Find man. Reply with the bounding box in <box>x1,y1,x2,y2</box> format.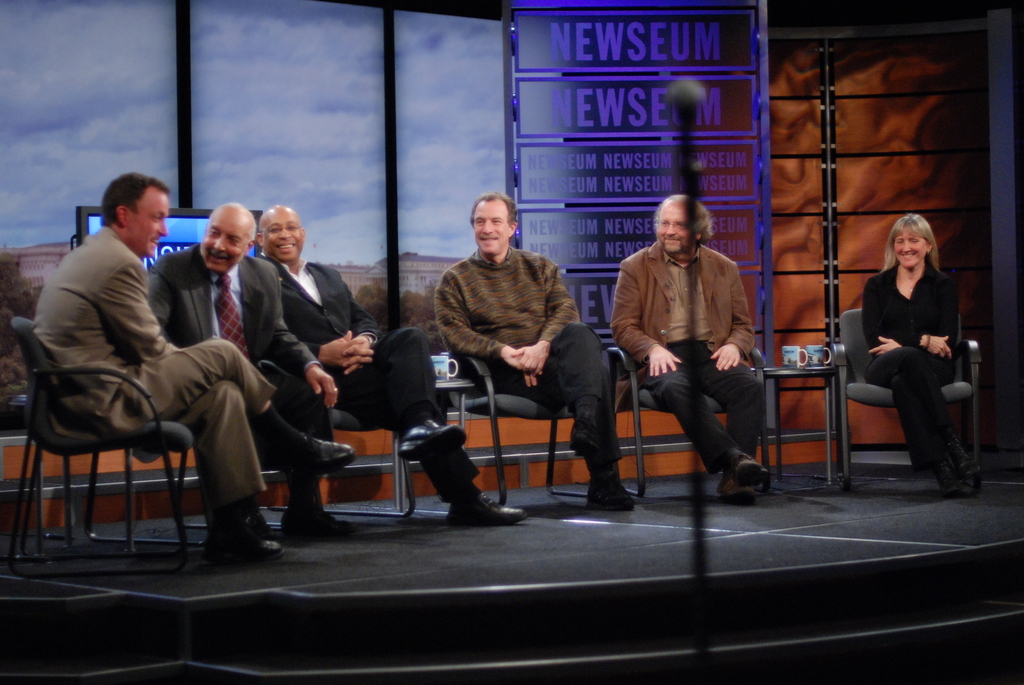
<box>29,169,355,565</box>.
